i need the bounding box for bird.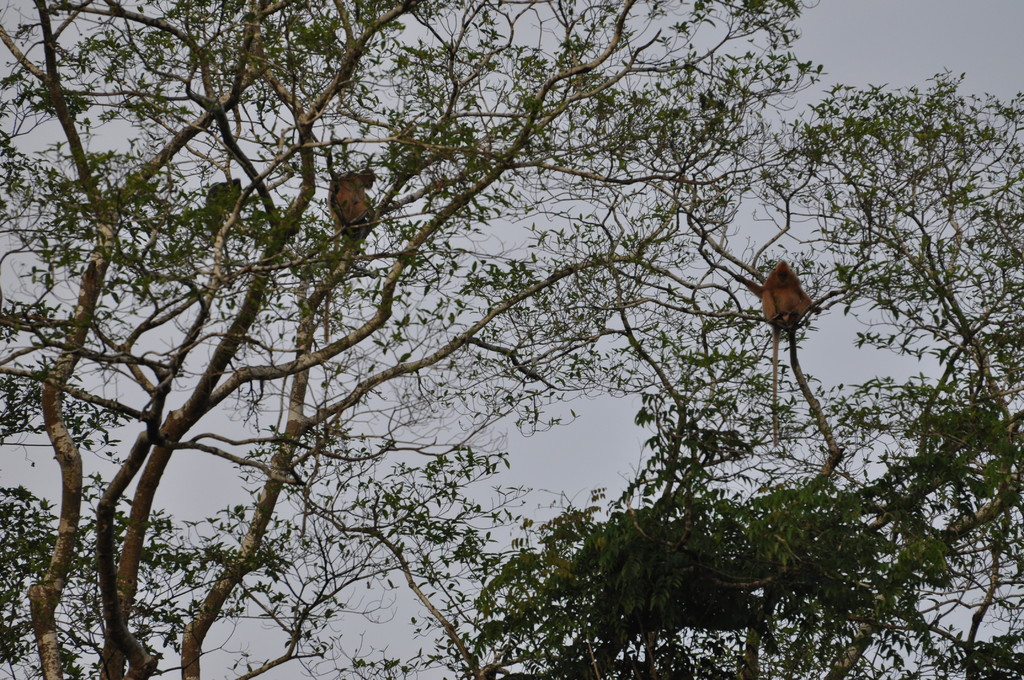
Here it is: x1=765, y1=266, x2=829, y2=340.
